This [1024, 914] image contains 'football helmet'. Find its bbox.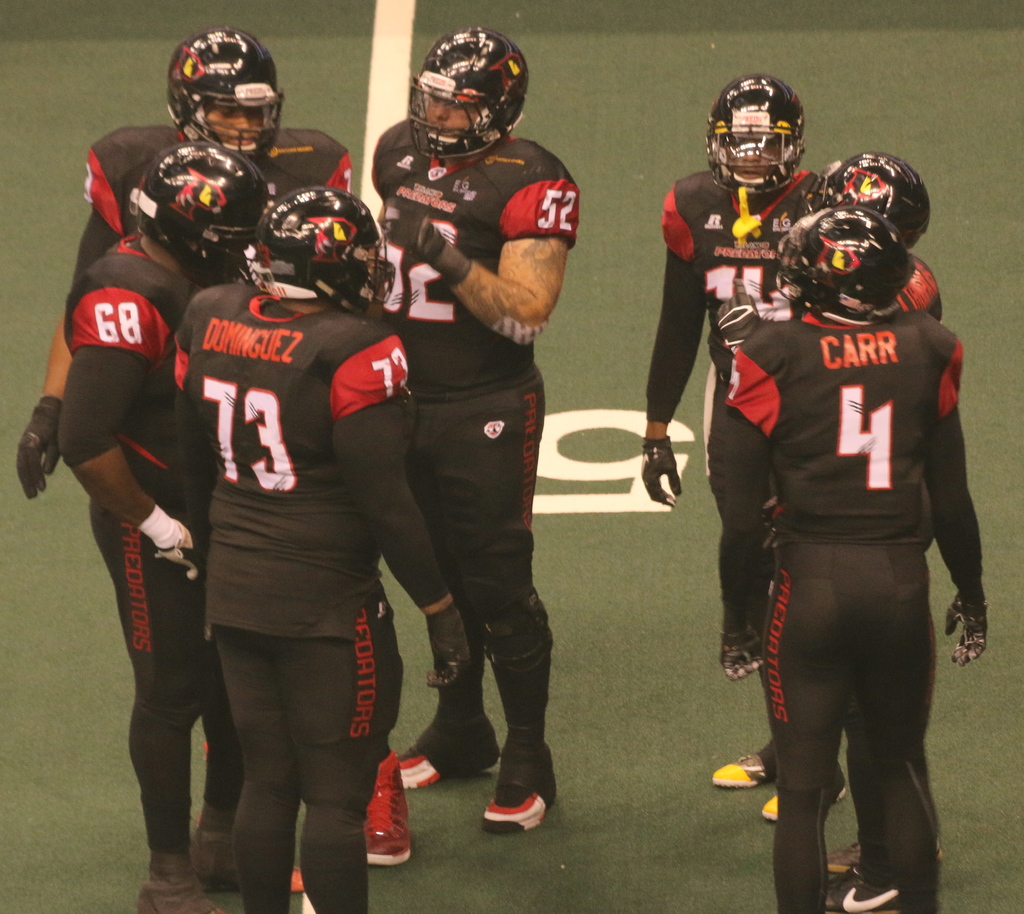
select_region(164, 21, 287, 161).
